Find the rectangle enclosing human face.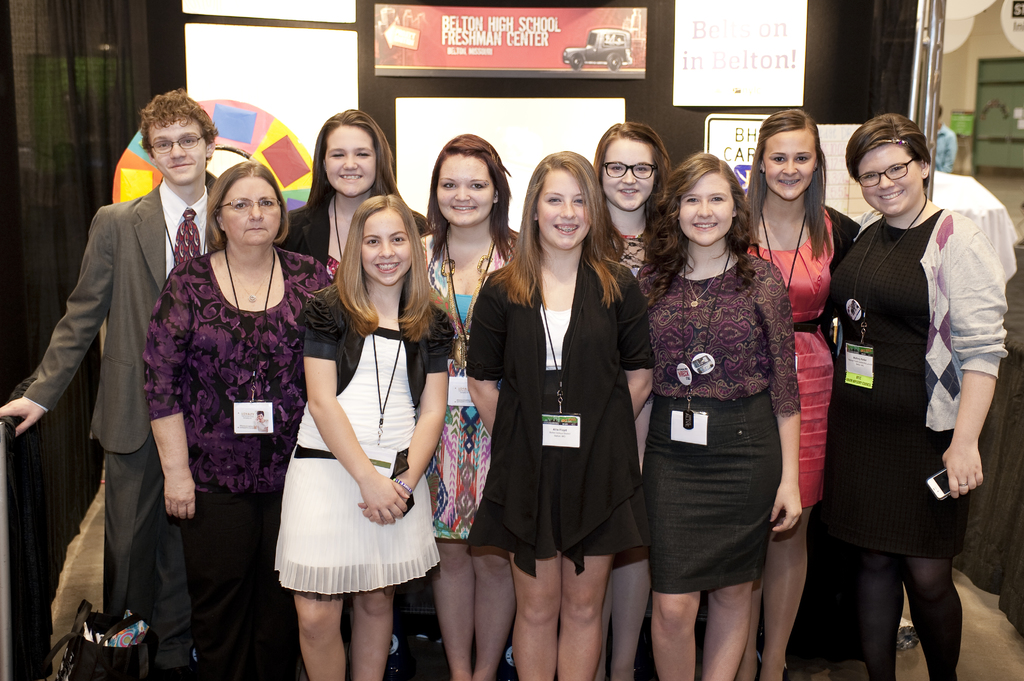
851,138,924,216.
